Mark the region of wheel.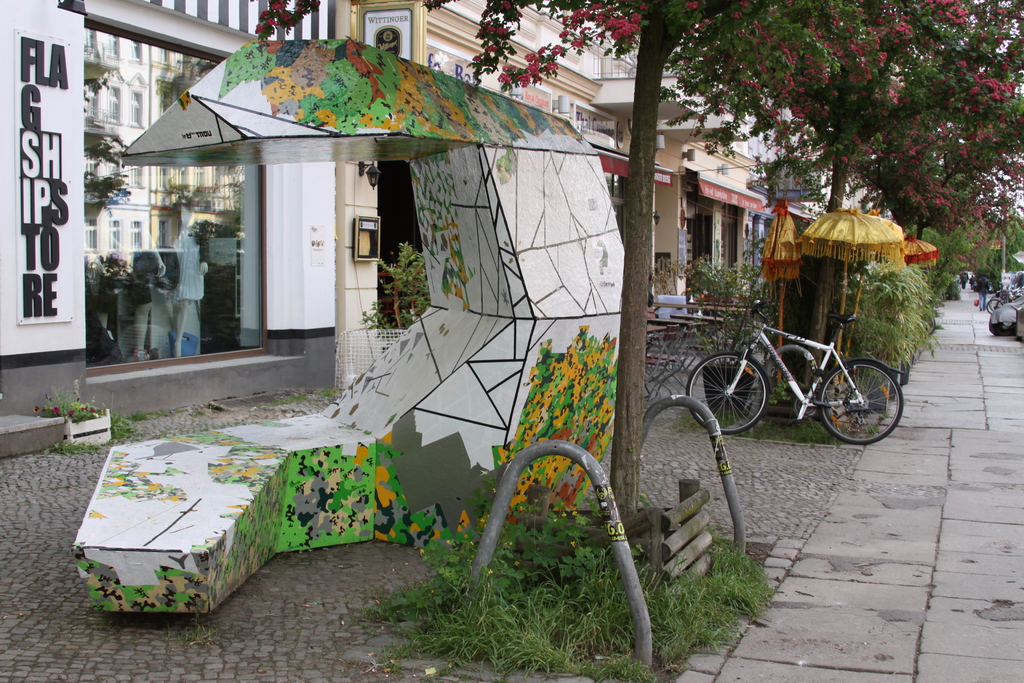
Region: [left=828, top=365, right=908, bottom=441].
